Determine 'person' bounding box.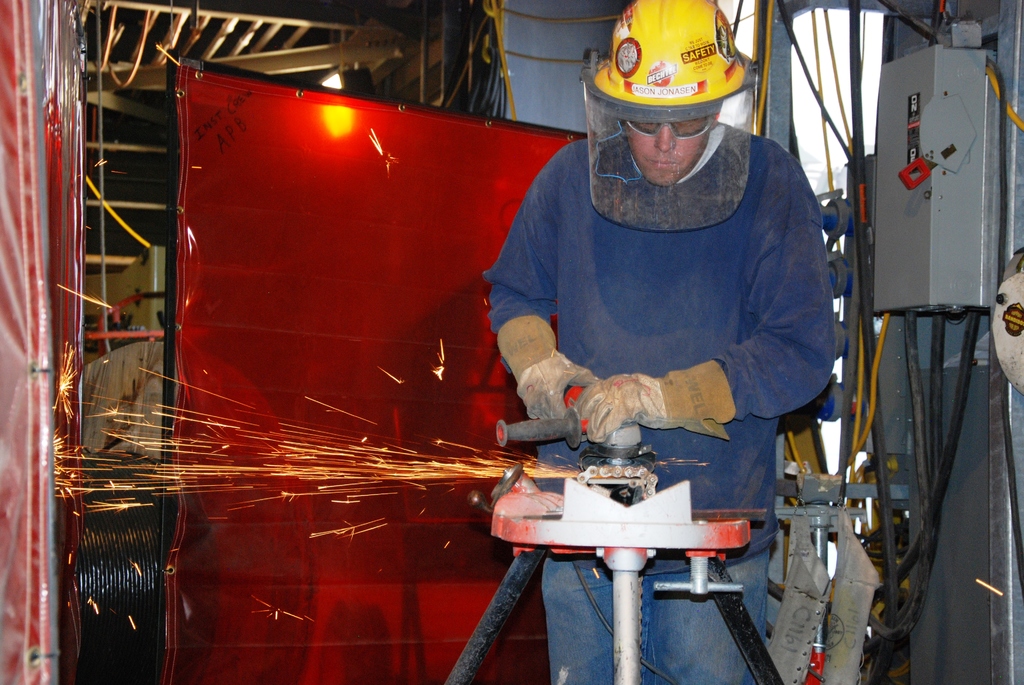
Determined: 481:0:833:684.
